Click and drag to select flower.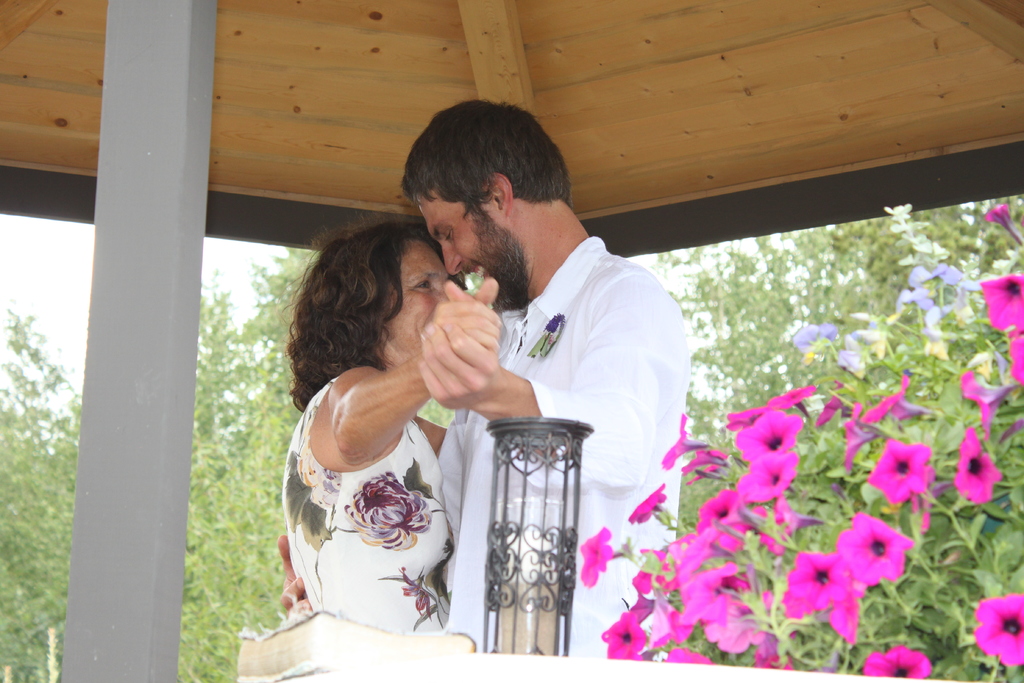
Selection: BBox(977, 273, 1023, 334).
